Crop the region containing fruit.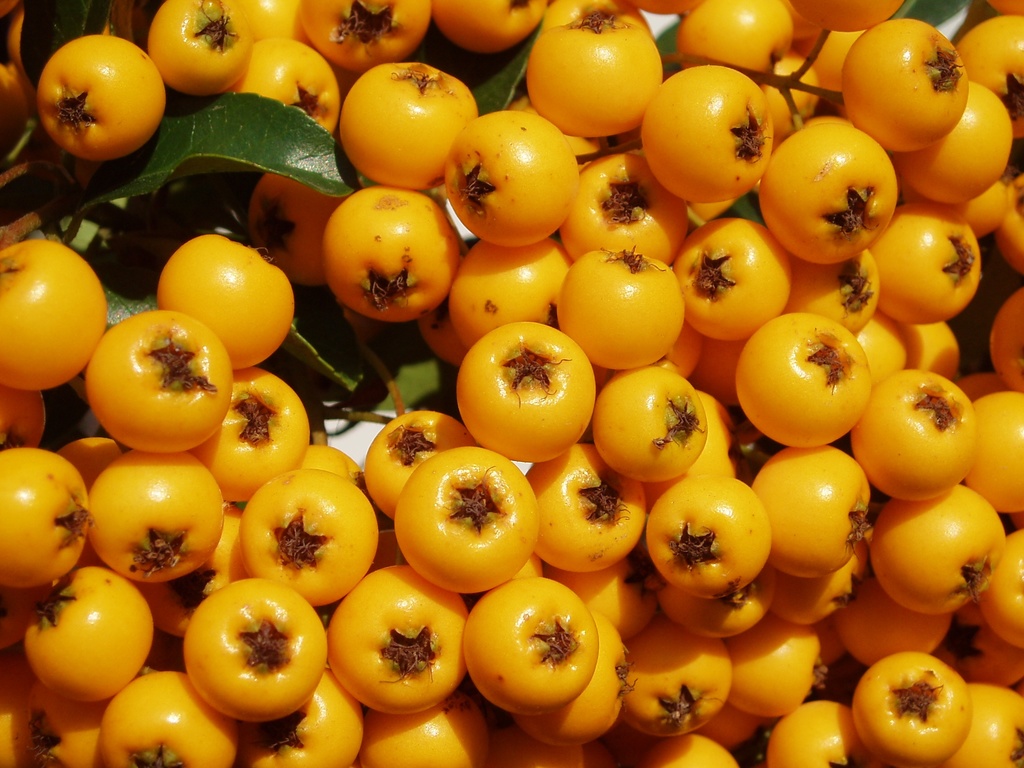
Crop region: 844,648,988,766.
